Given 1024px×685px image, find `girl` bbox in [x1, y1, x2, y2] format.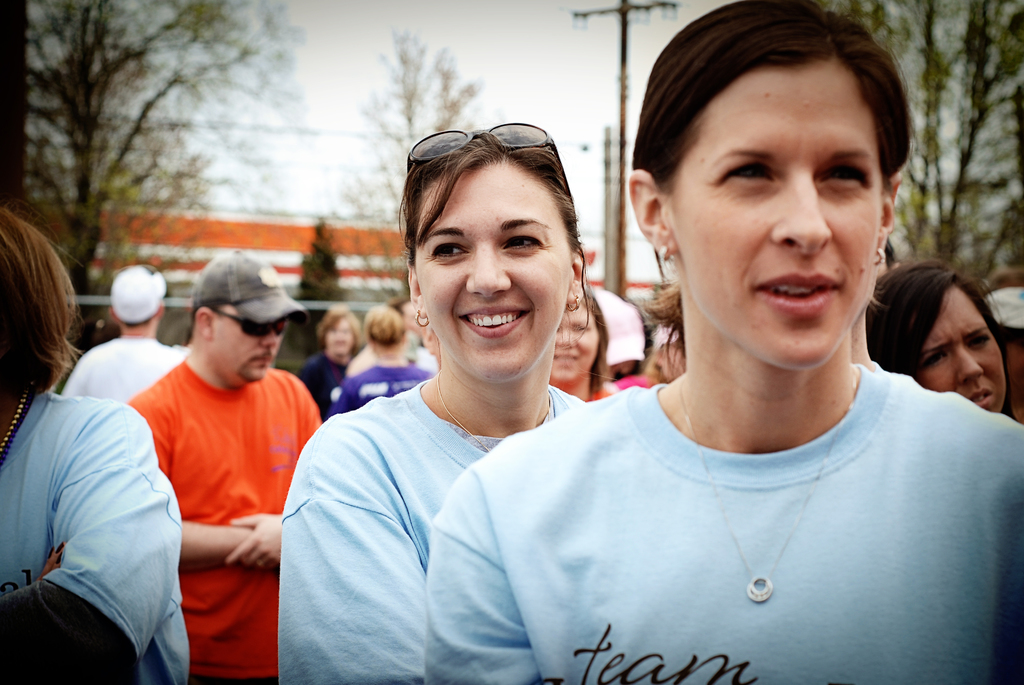
[283, 127, 622, 684].
